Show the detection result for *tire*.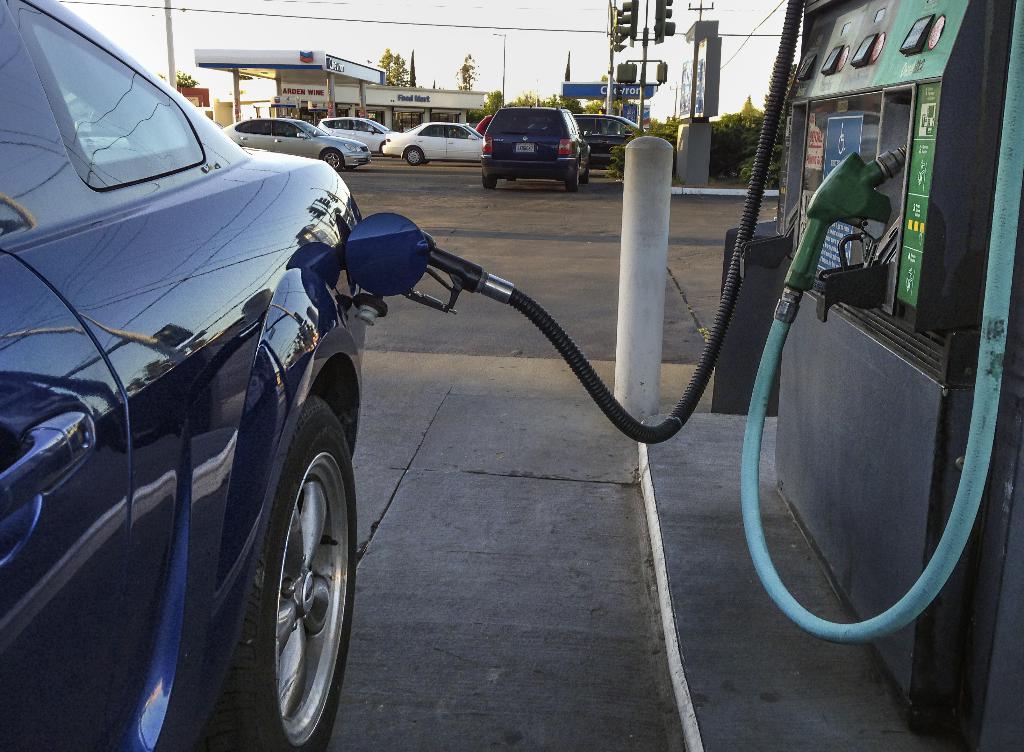
bbox=[582, 157, 587, 189].
